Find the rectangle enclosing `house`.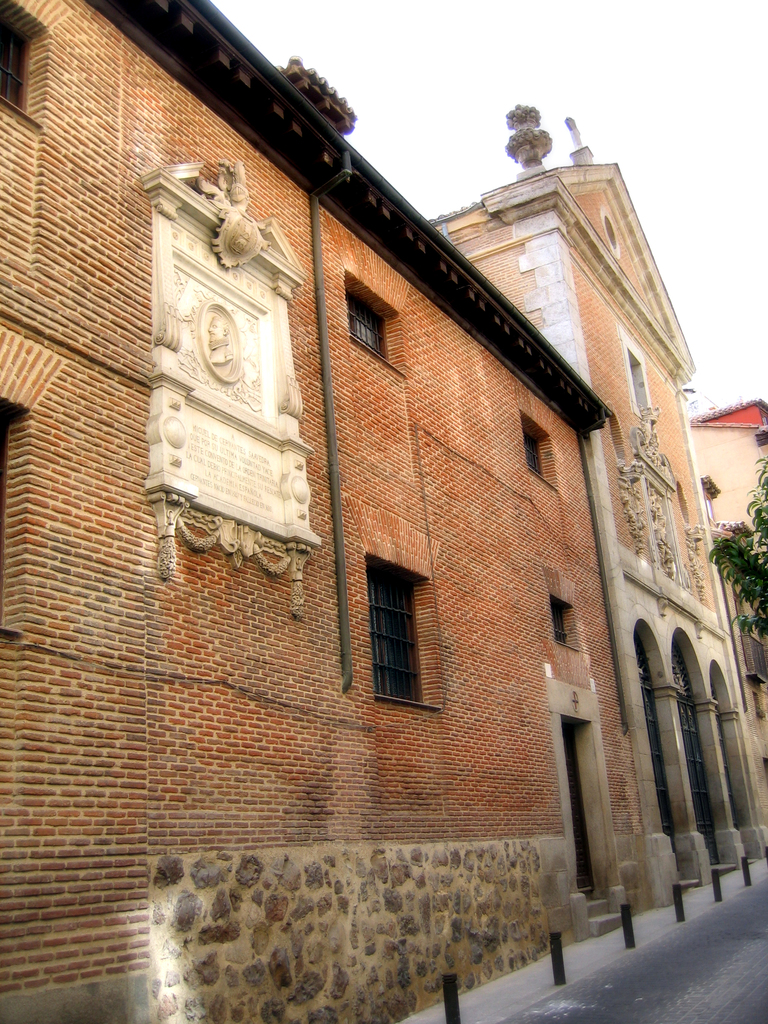
x1=0, y1=0, x2=609, y2=1023.
